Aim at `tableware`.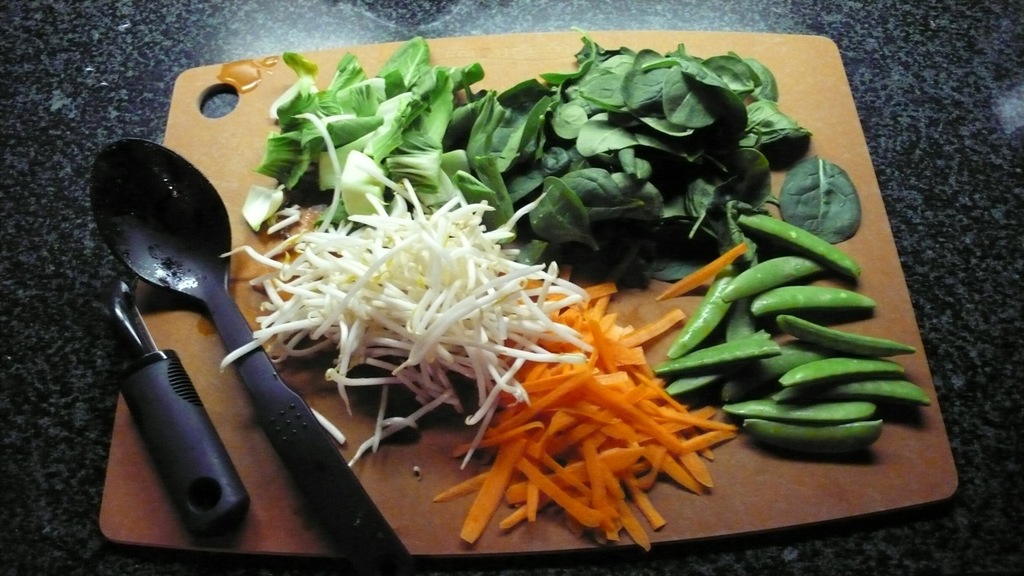
Aimed at box(86, 266, 254, 542).
